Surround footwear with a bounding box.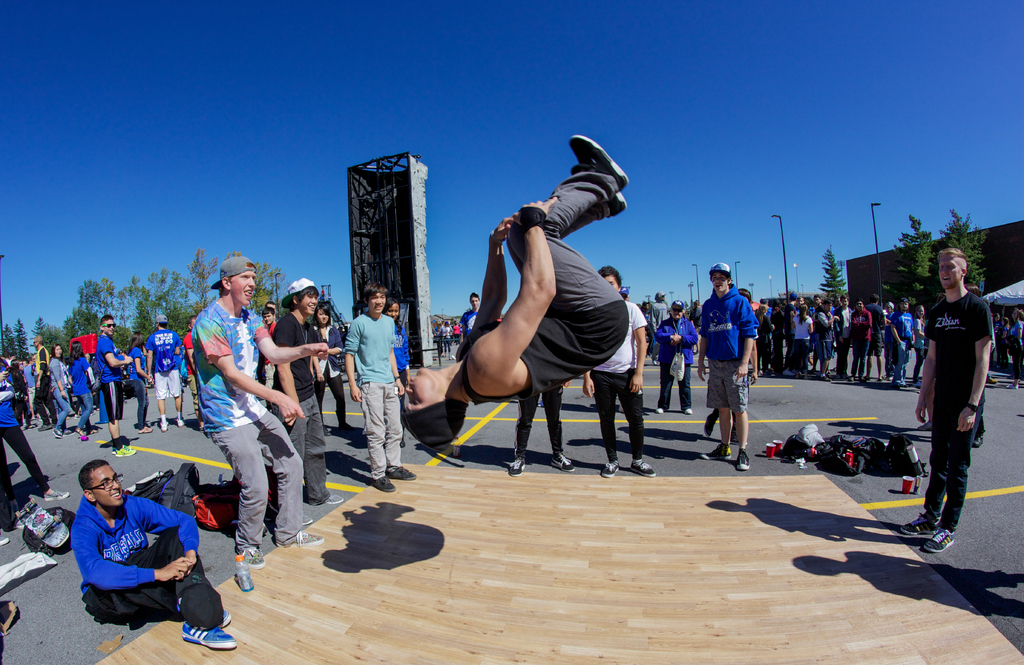
[x1=633, y1=453, x2=655, y2=479].
